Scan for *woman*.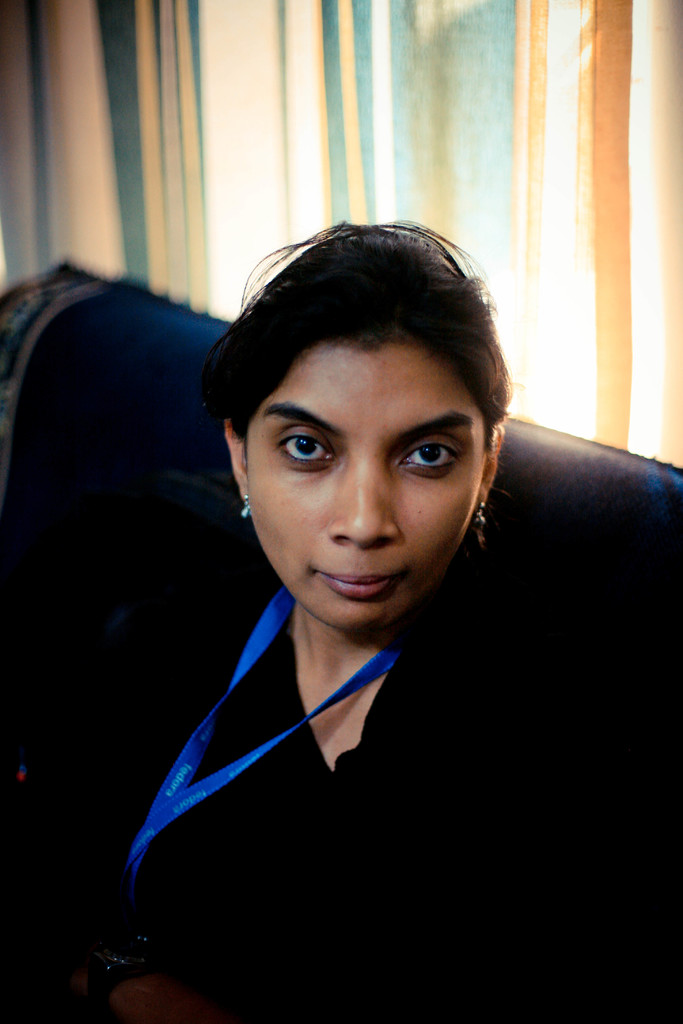
Scan result: pyautogui.locateOnScreen(73, 196, 611, 981).
